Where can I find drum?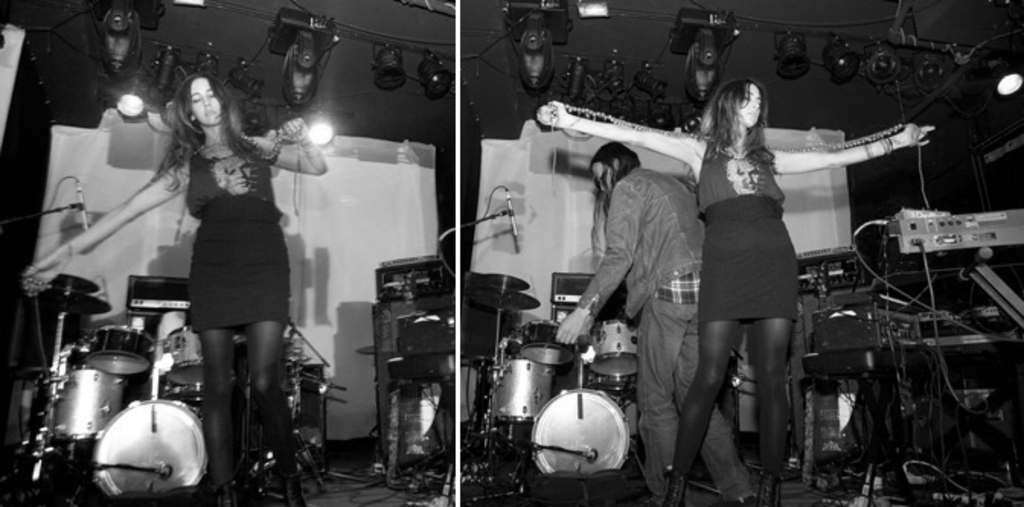
You can find it at Rect(492, 356, 555, 425).
